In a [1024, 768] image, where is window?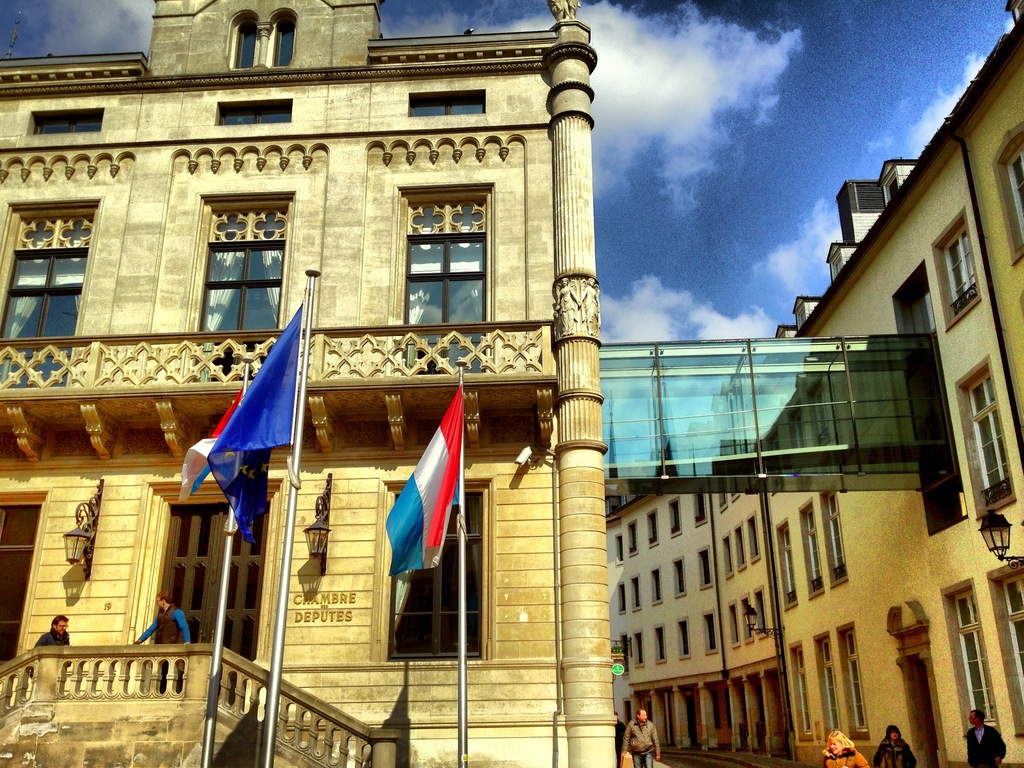
x1=837, y1=620, x2=868, y2=740.
